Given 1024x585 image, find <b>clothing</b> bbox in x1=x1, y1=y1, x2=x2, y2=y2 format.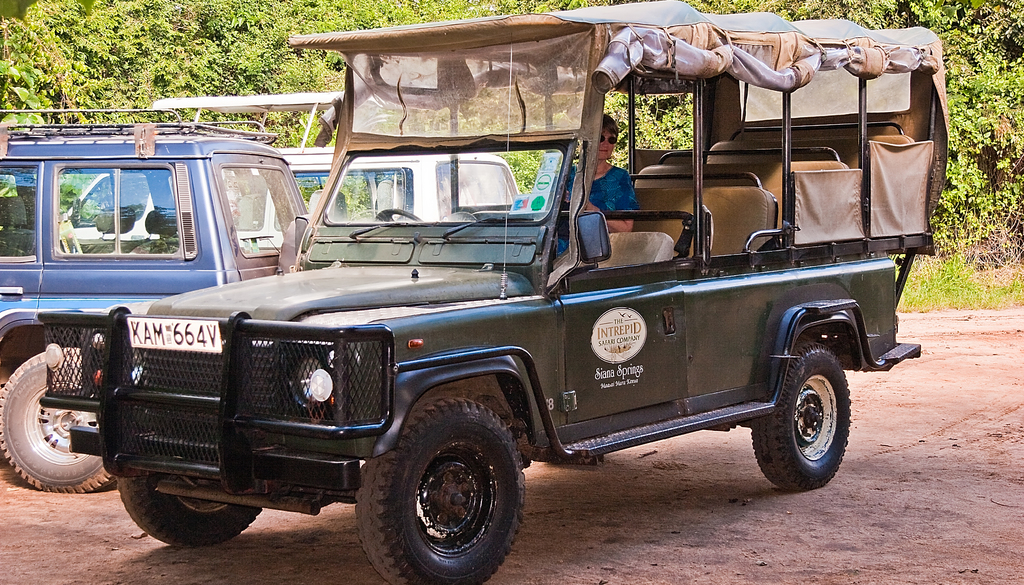
x1=519, y1=163, x2=637, y2=253.
